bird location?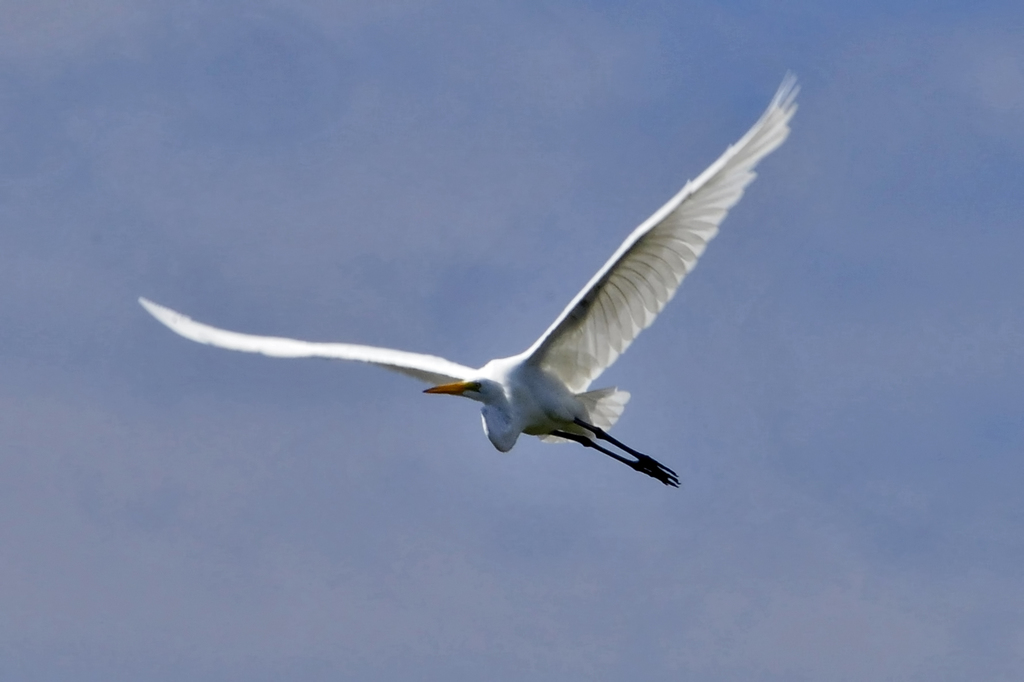
BBox(136, 93, 814, 503)
